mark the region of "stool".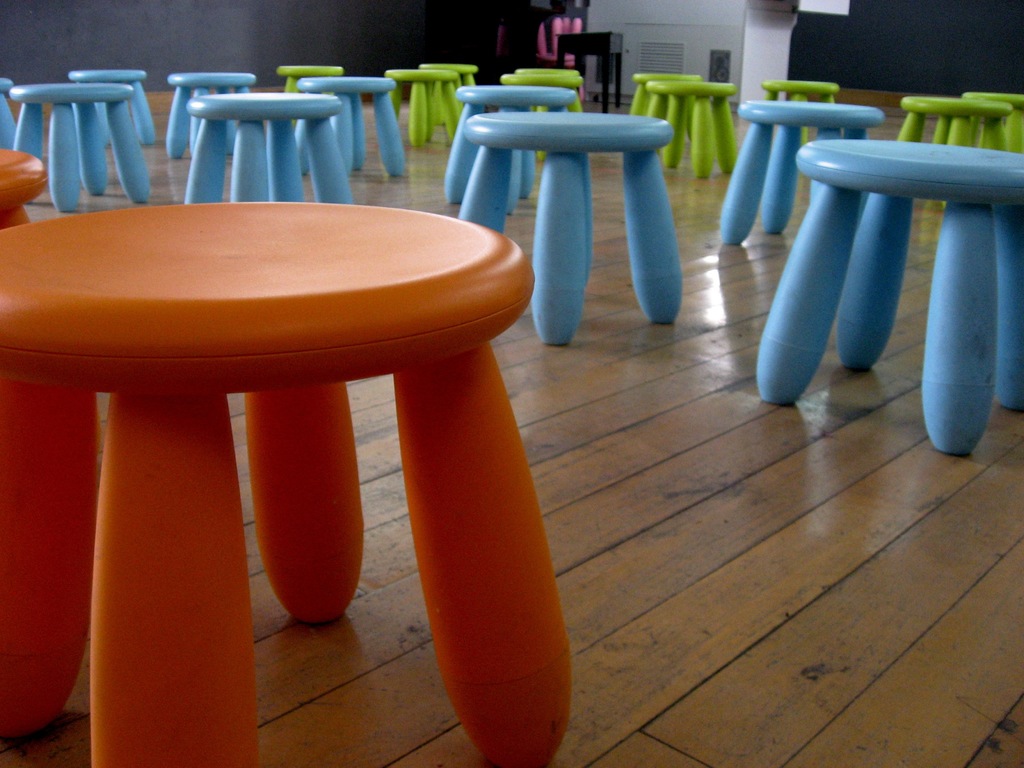
Region: box(768, 78, 840, 141).
